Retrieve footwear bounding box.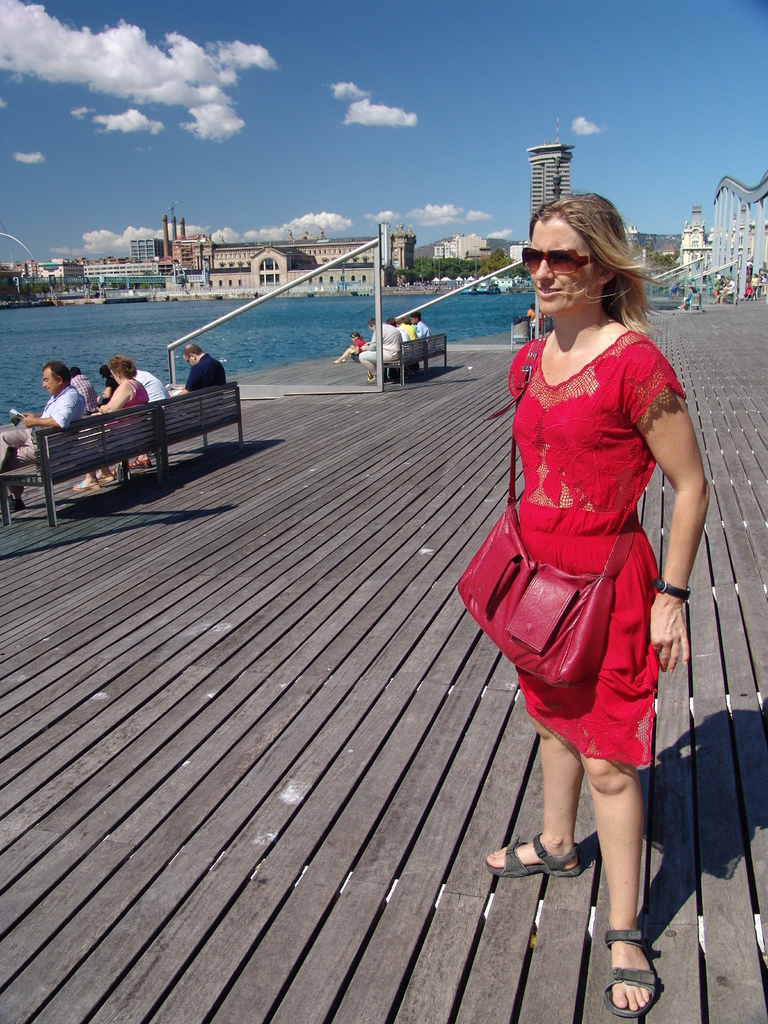
Bounding box: locate(3, 495, 31, 512).
